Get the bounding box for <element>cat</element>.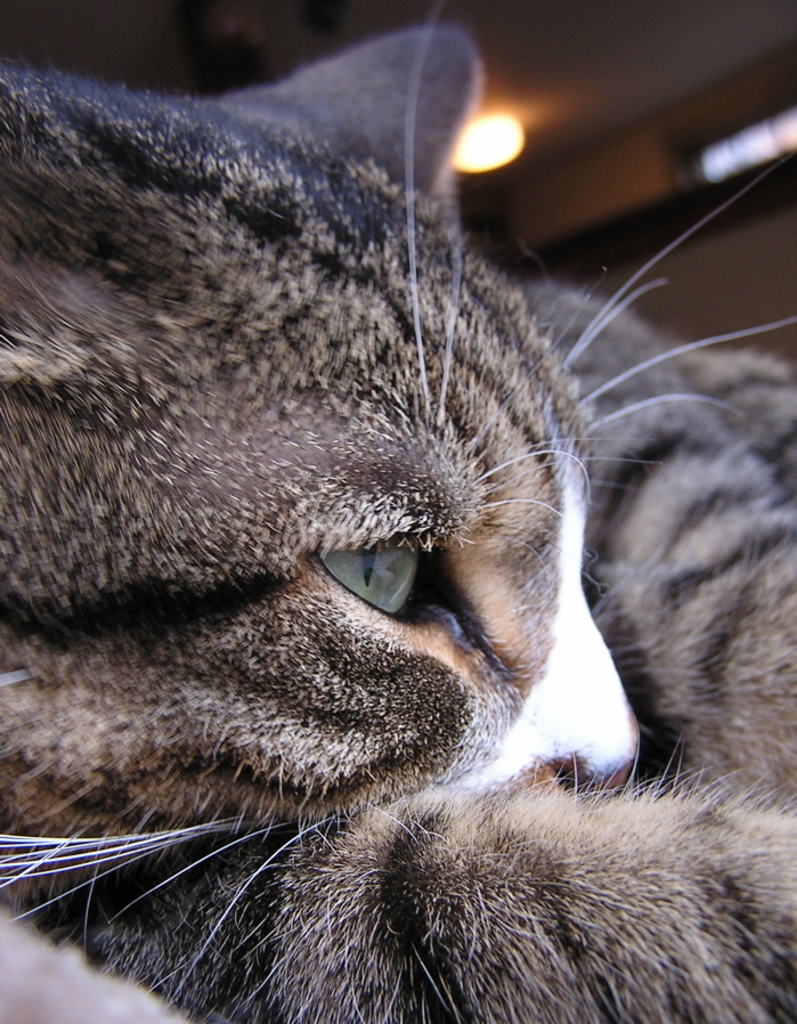
(left=0, top=27, right=796, bottom=1023).
